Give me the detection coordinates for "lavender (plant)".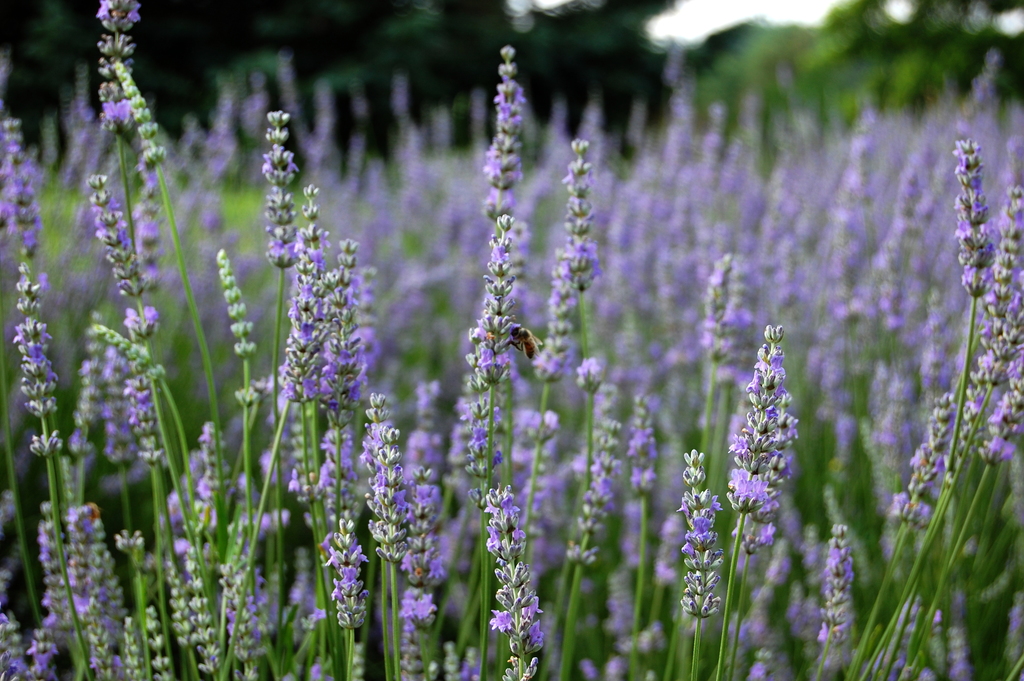
bbox=(27, 516, 58, 676).
